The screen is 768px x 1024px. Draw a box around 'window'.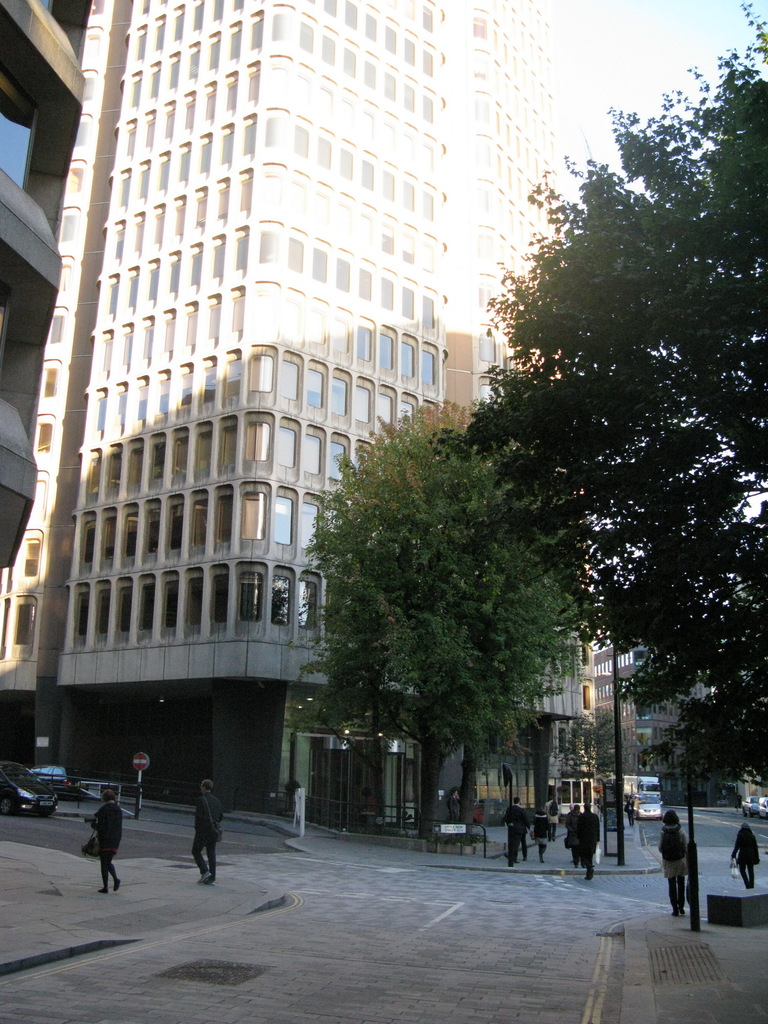
<box>36,368,55,401</box>.
